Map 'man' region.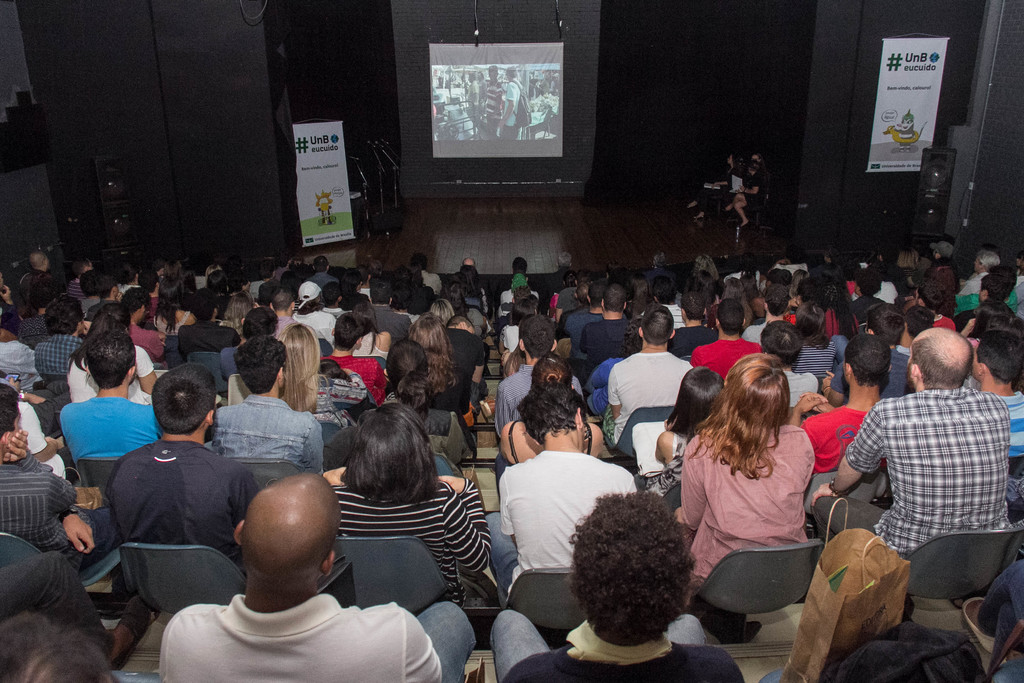
Mapped to detection(483, 66, 506, 139).
